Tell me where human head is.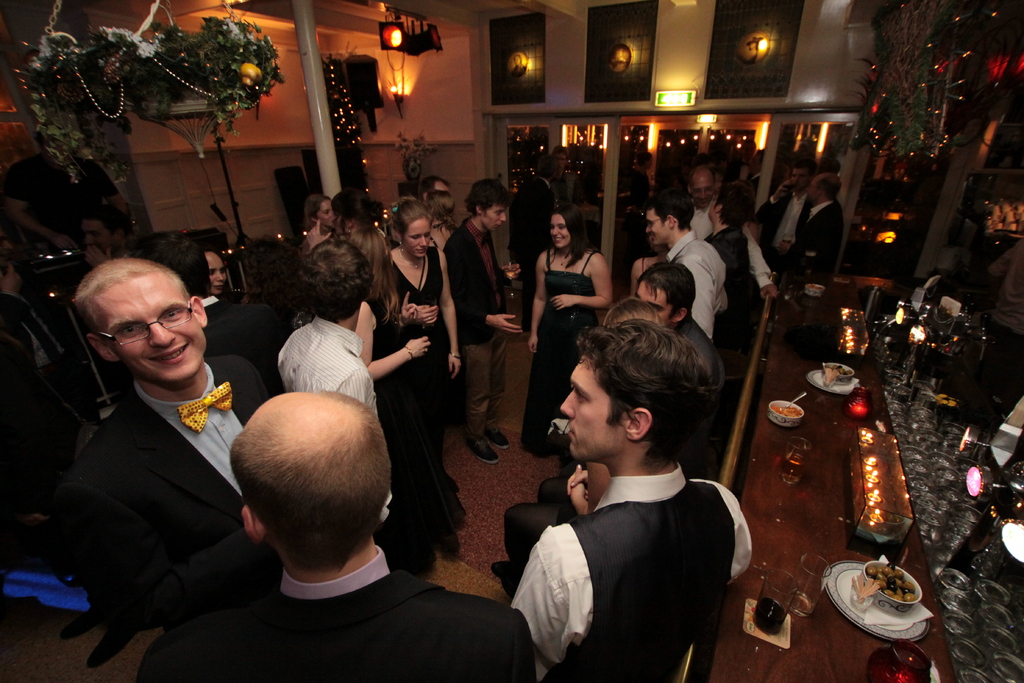
human head is at select_region(330, 189, 376, 237).
